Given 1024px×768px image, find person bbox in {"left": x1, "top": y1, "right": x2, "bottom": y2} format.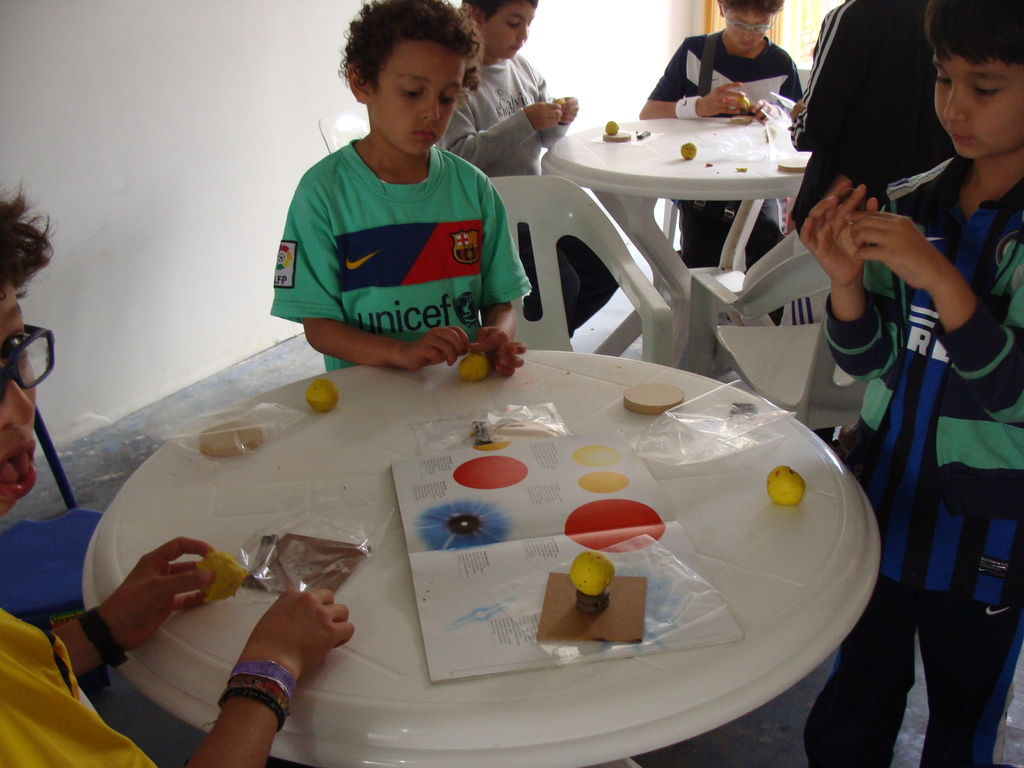
{"left": 266, "top": 0, "right": 536, "bottom": 372}.
